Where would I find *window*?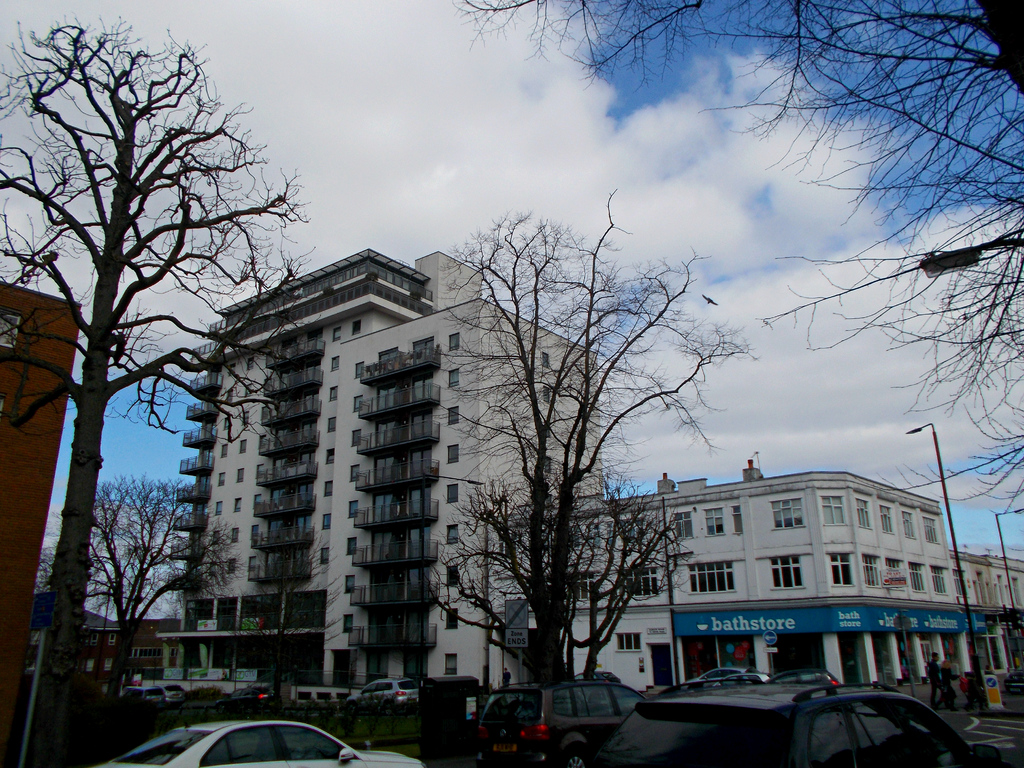
At box(448, 445, 459, 463).
